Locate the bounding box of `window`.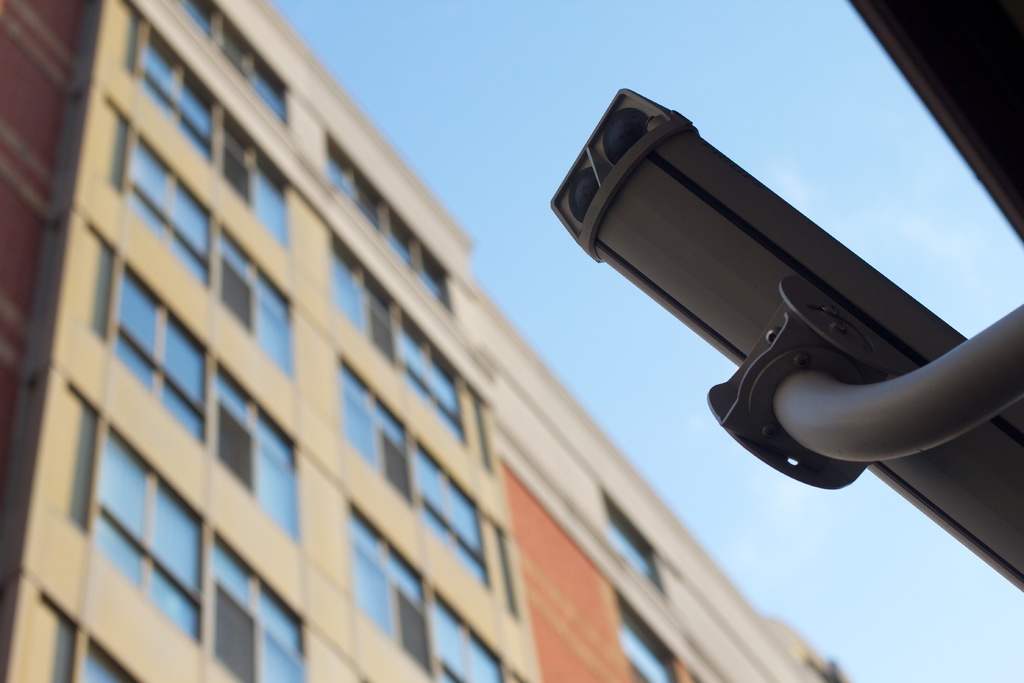
Bounding box: (90,251,296,549).
